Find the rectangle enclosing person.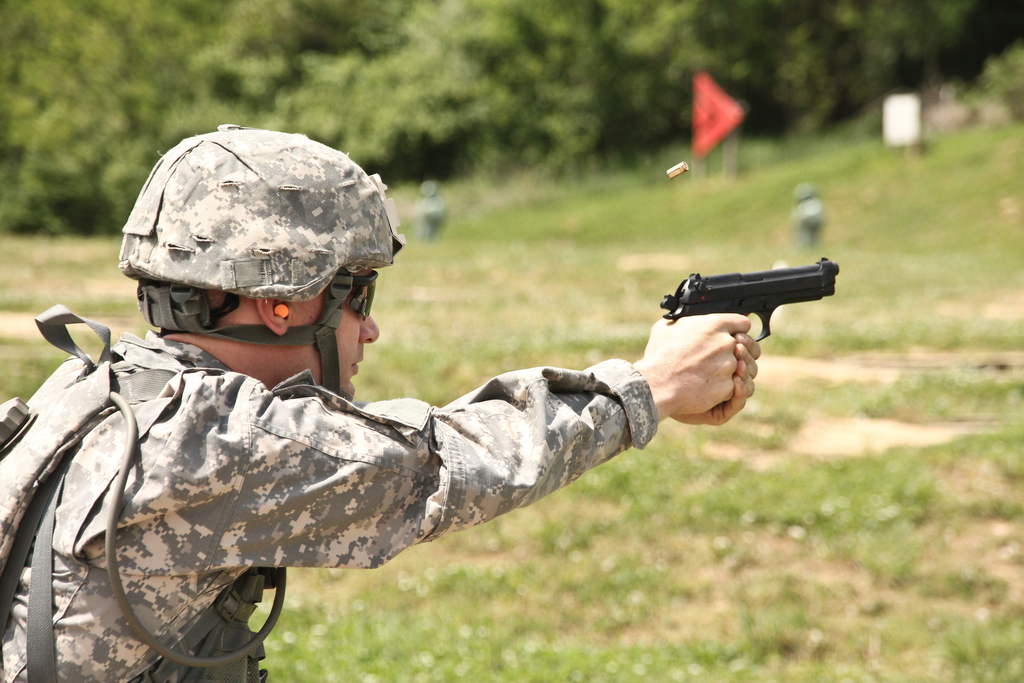
locate(0, 126, 764, 682).
